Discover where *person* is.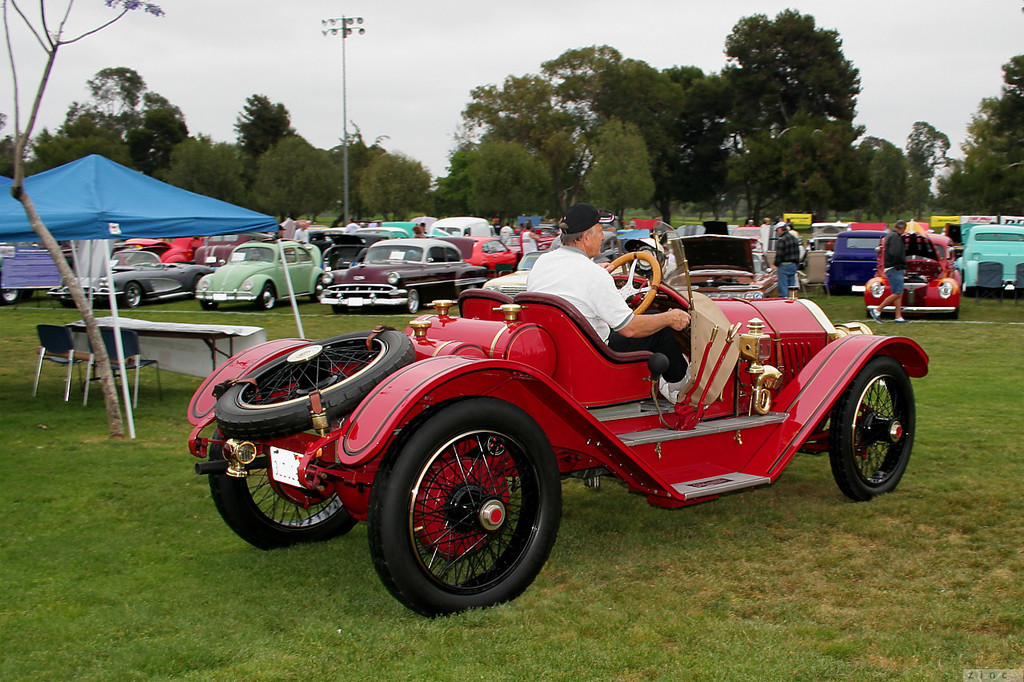
Discovered at <region>333, 219, 338, 227</region>.
